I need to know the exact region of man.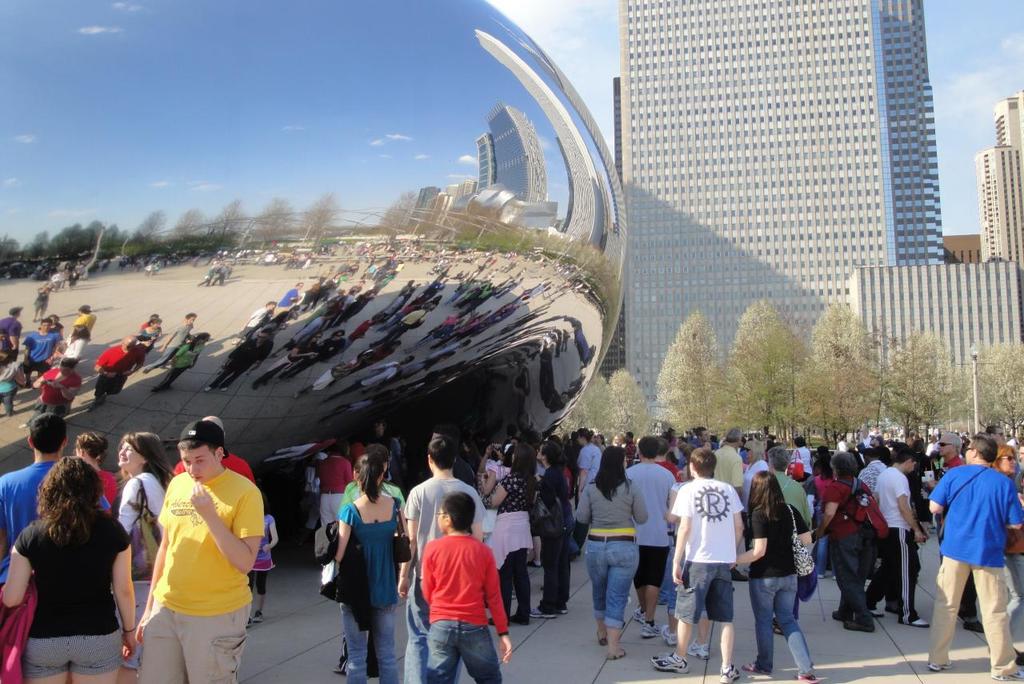
Region: (934, 427, 964, 466).
